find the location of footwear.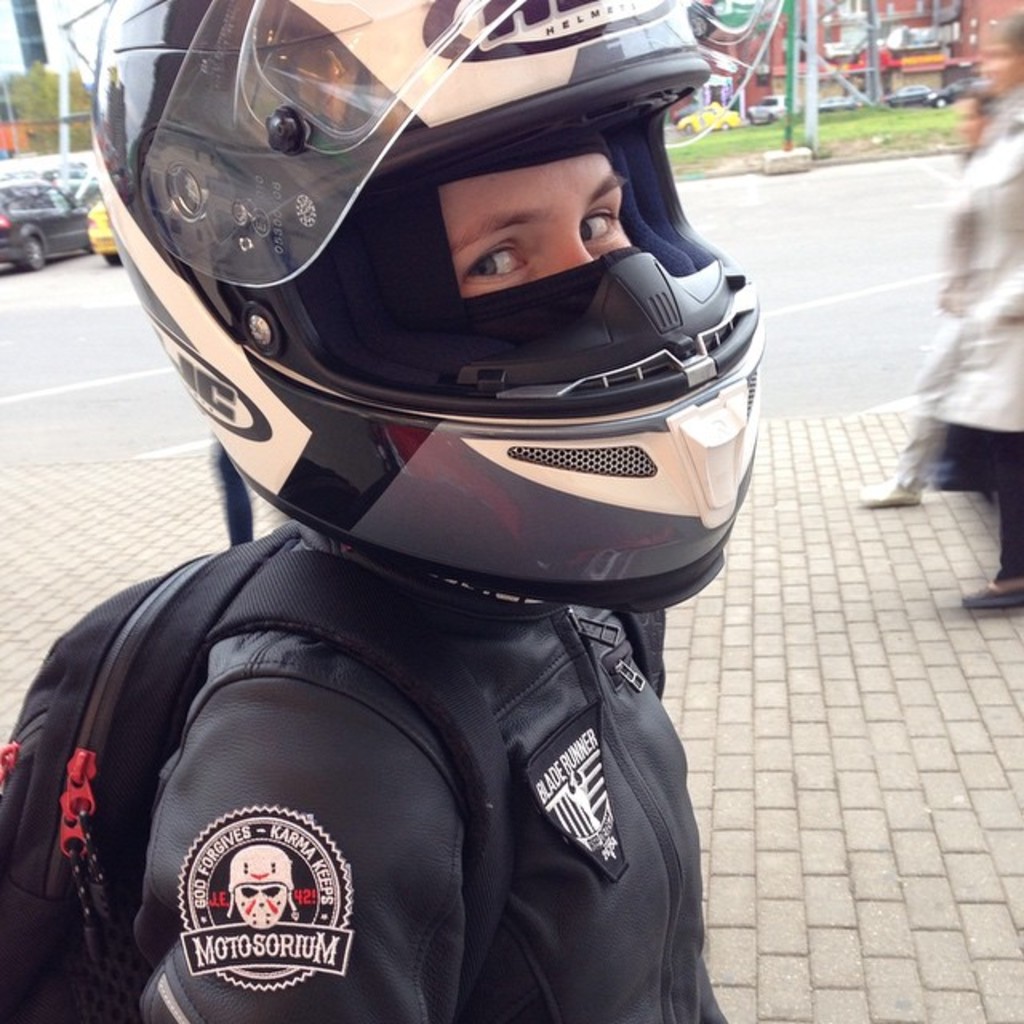
Location: box(962, 581, 1022, 606).
